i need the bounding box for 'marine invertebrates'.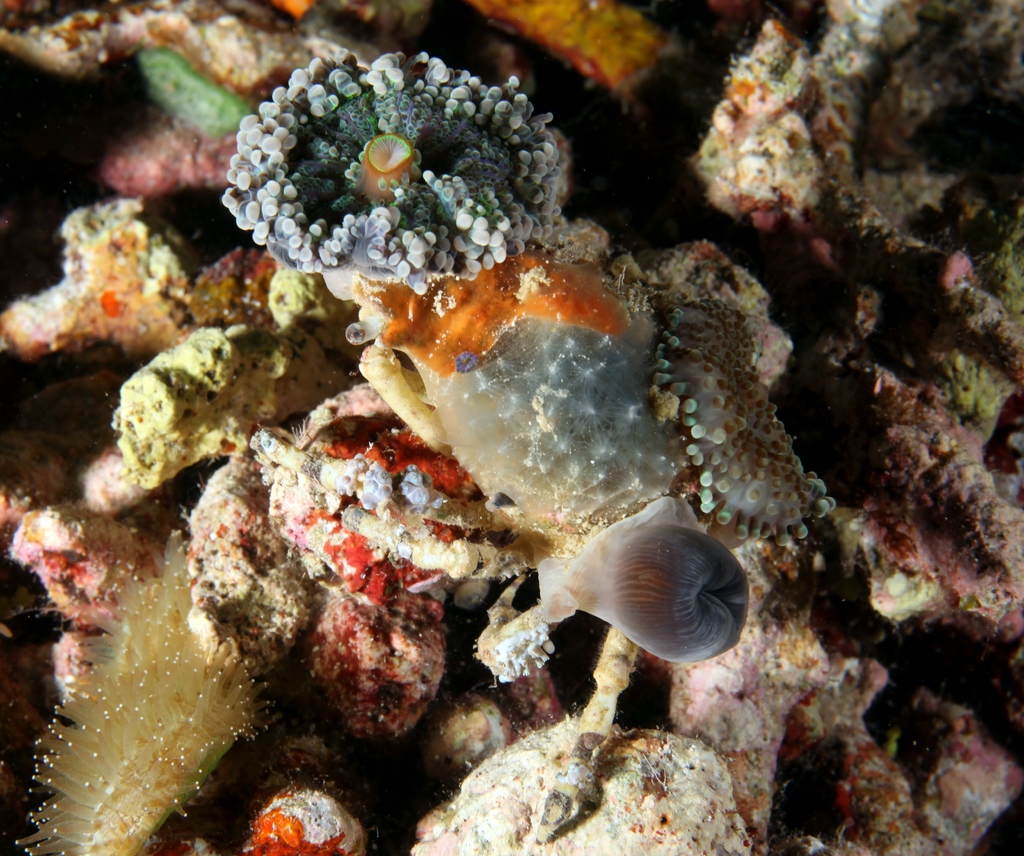
Here it is: x1=455, y1=0, x2=716, y2=116.
